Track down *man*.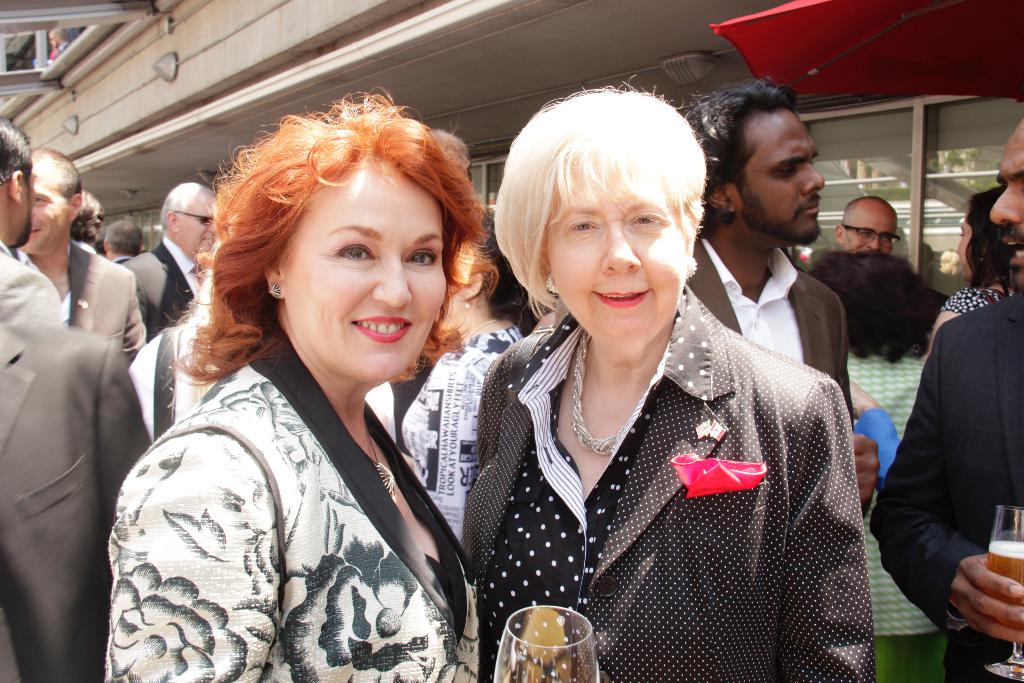
Tracked to locate(92, 209, 143, 256).
